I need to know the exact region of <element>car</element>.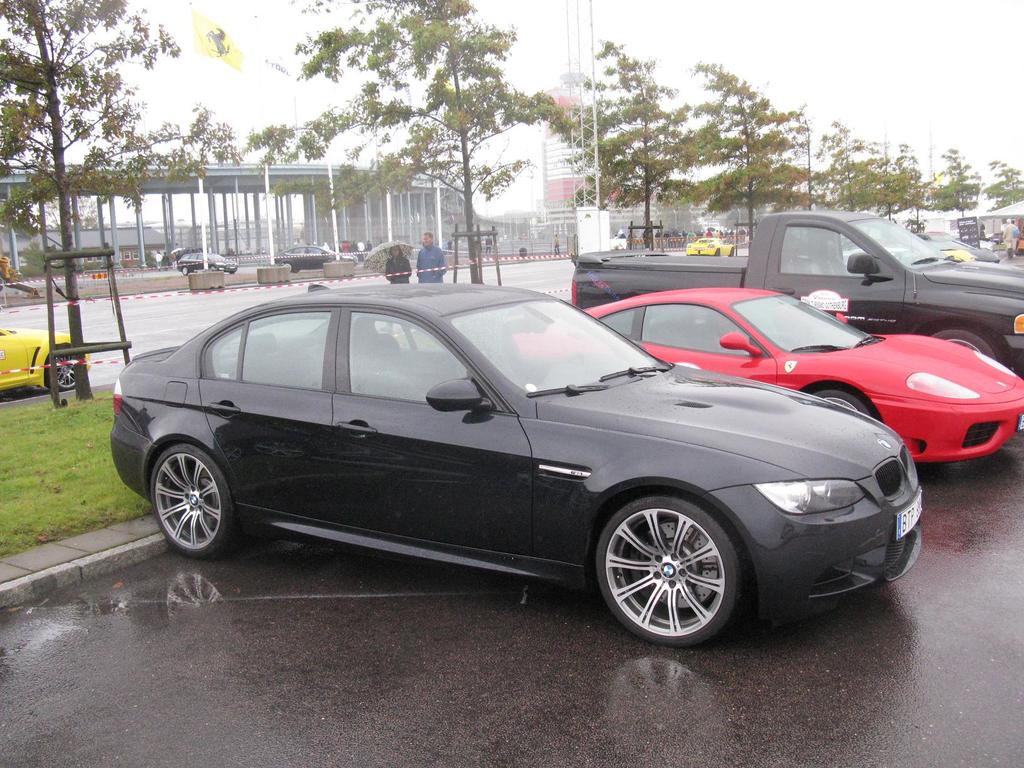
Region: box(511, 288, 1023, 459).
